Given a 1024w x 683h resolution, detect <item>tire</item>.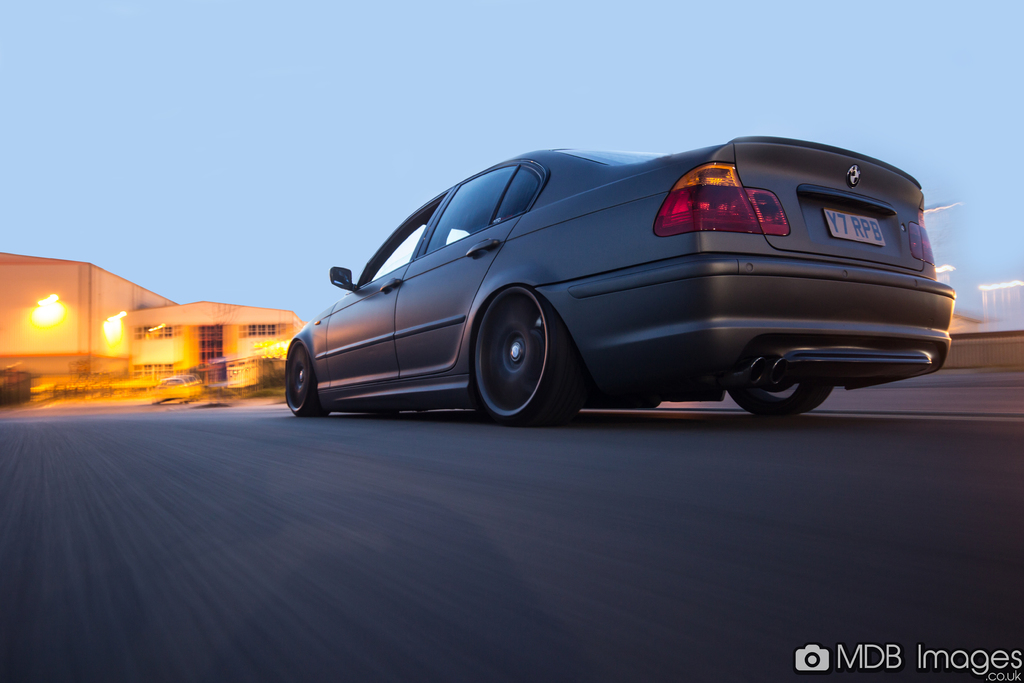
bbox=[184, 397, 189, 406].
